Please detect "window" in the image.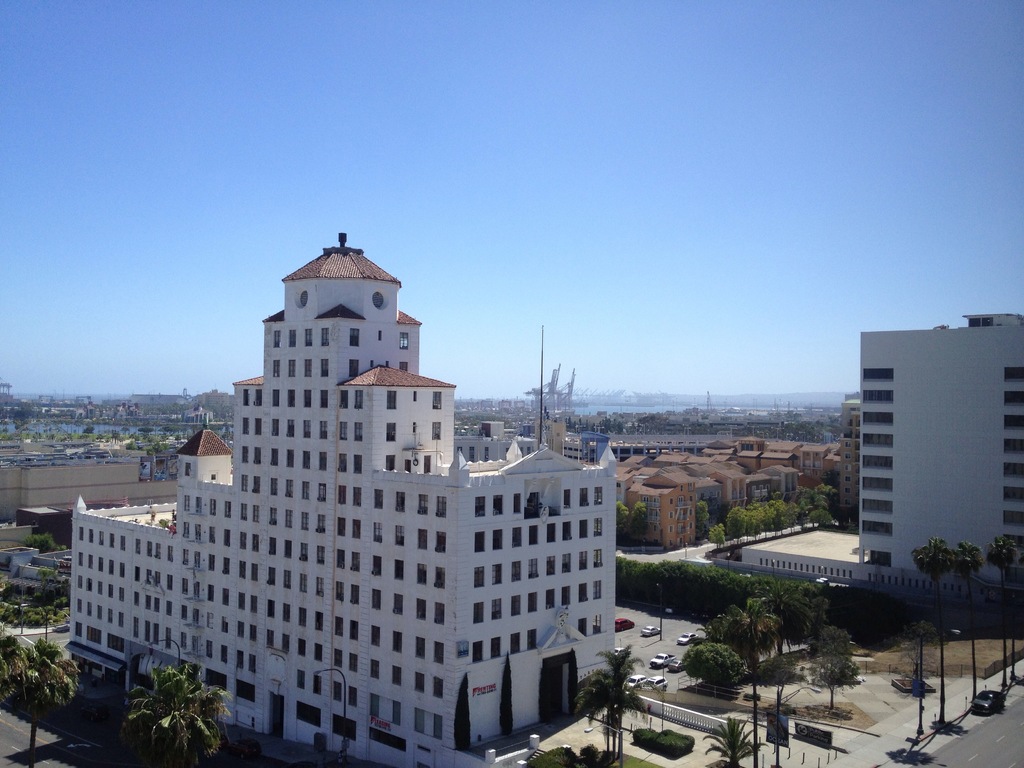
locate(394, 700, 399, 727).
